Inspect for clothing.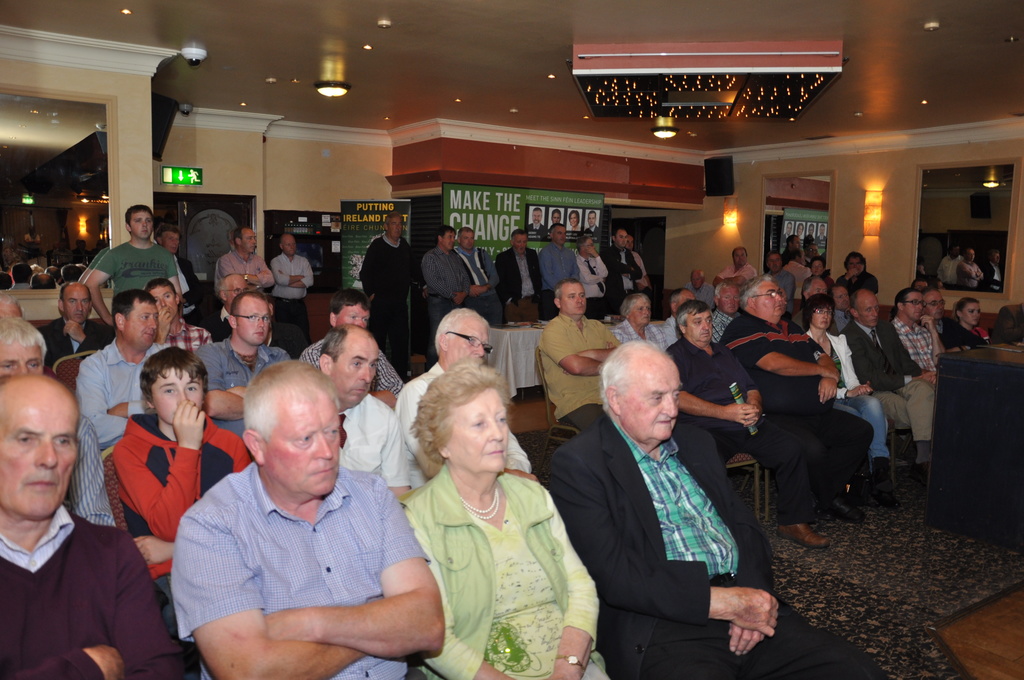
Inspection: x1=709, y1=307, x2=869, y2=498.
